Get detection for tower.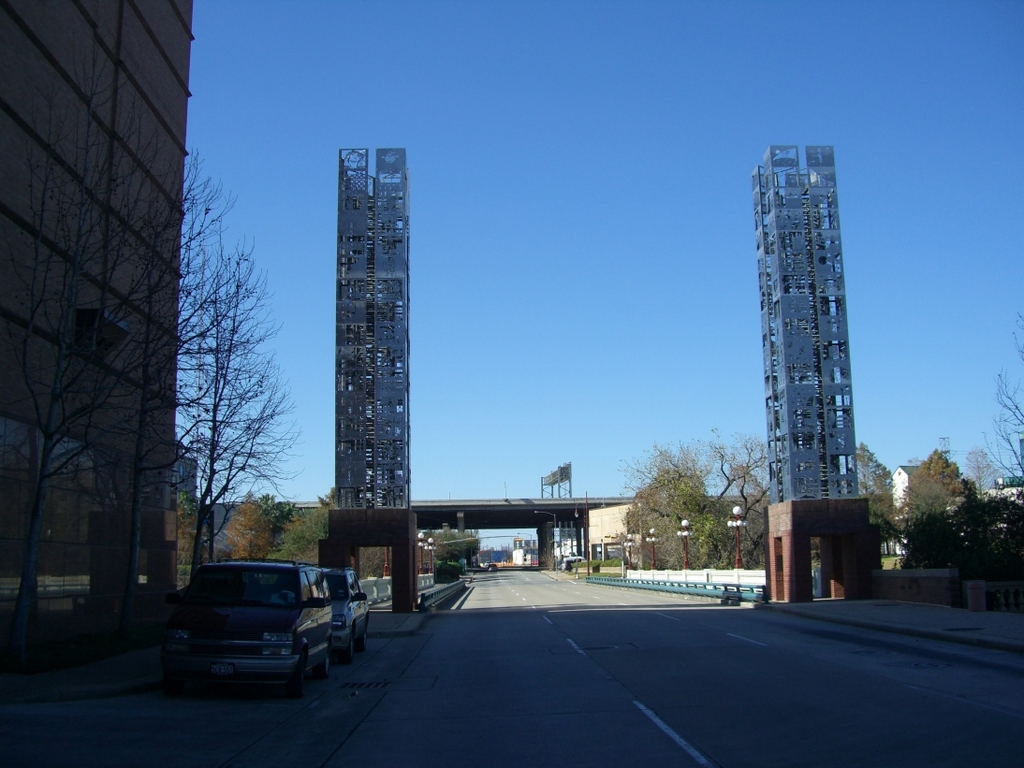
Detection: pyautogui.locateOnScreen(742, 118, 885, 599).
